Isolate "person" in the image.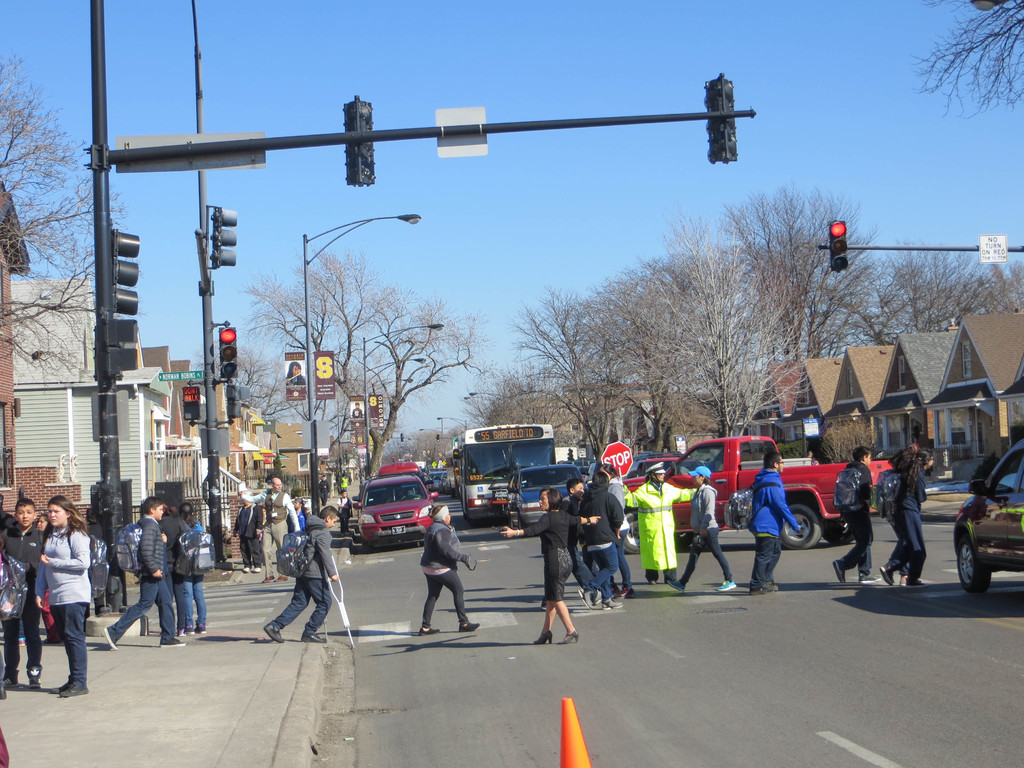
Isolated region: x1=877, y1=455, x2=927, y2=588.
